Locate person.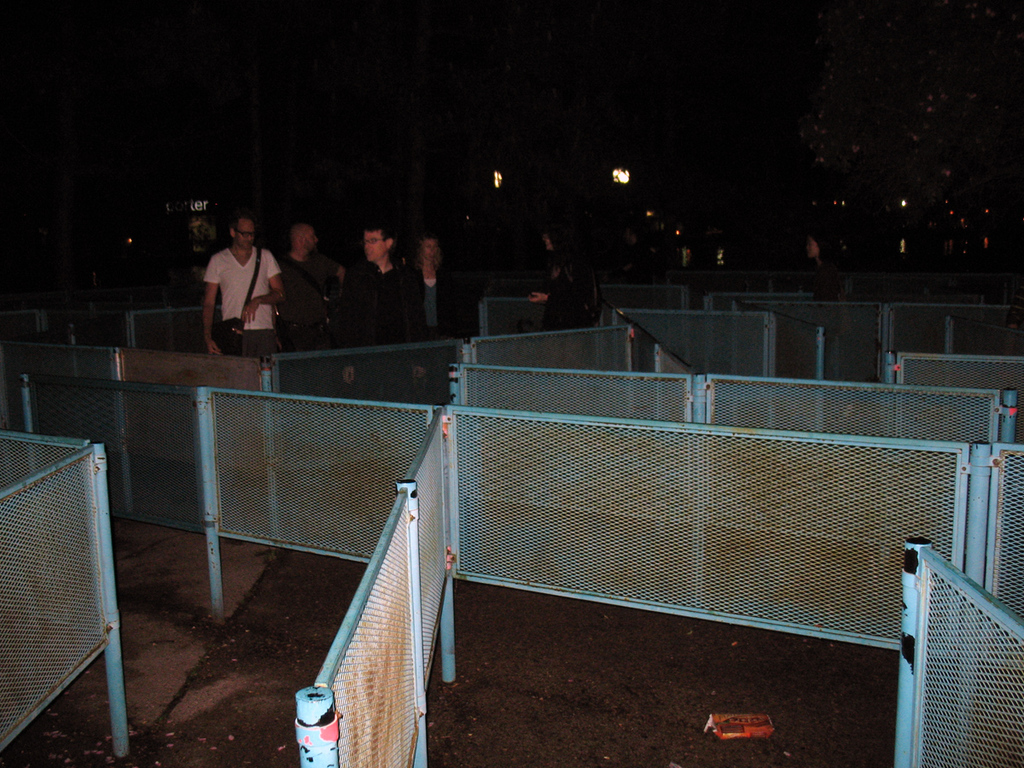
Bounding box: {"x1": 527, "y1": 222, "x2": 603, "y2": 329}.
